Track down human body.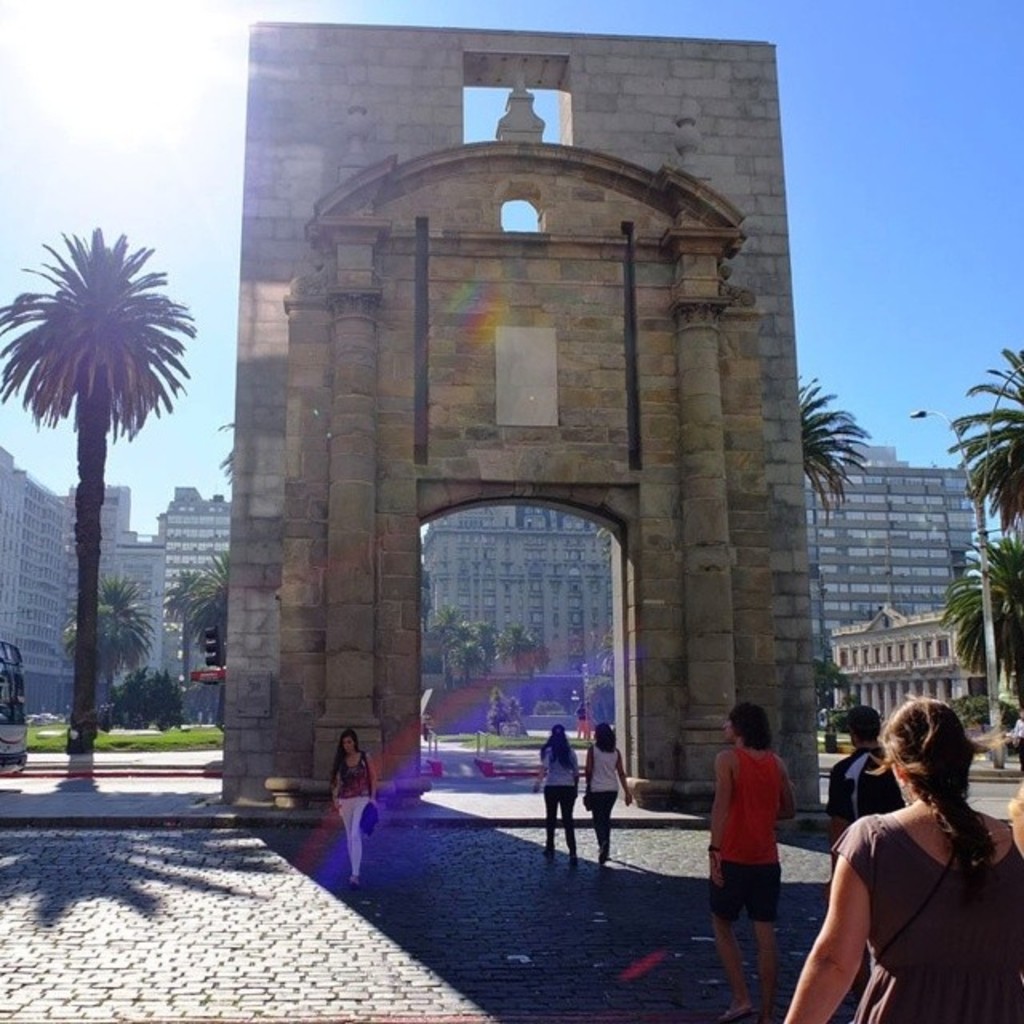
Tracked to {"x1": 822, "y1": 750, "x2": 925, "y2": 997}.
